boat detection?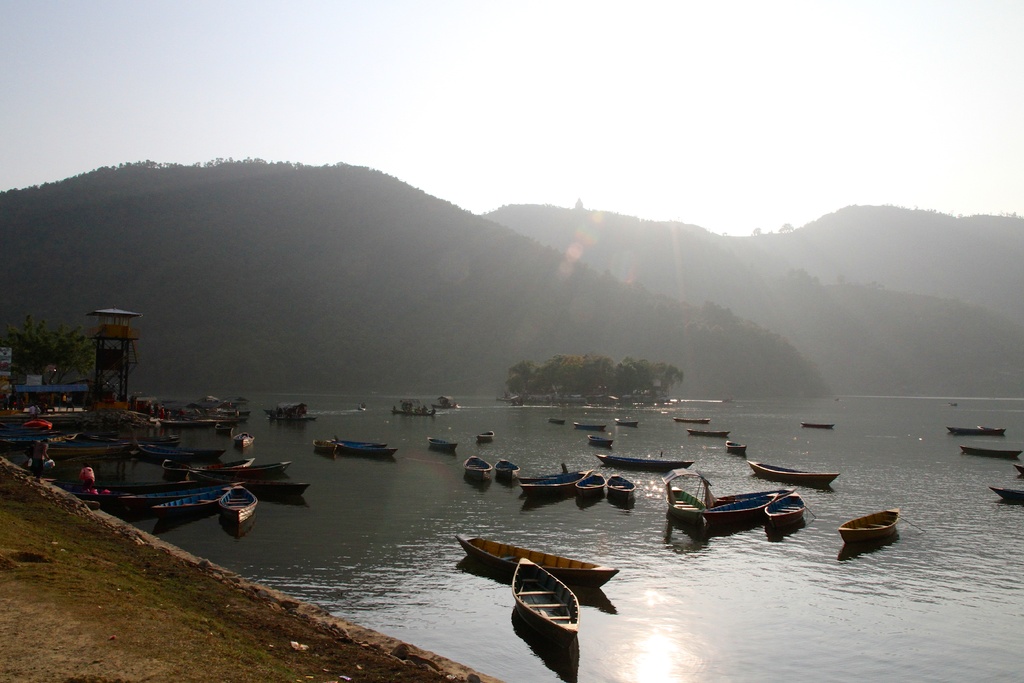
[545,416,566,427]
